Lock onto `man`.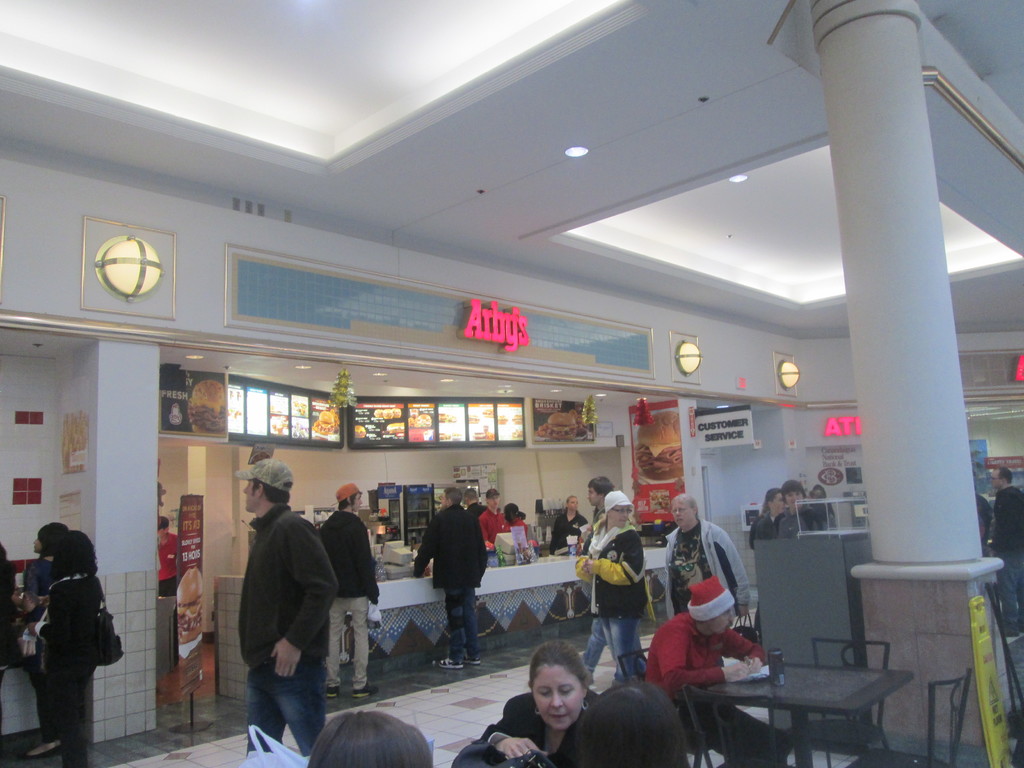
Locked: select_region(986, 462, 1023, 638).
